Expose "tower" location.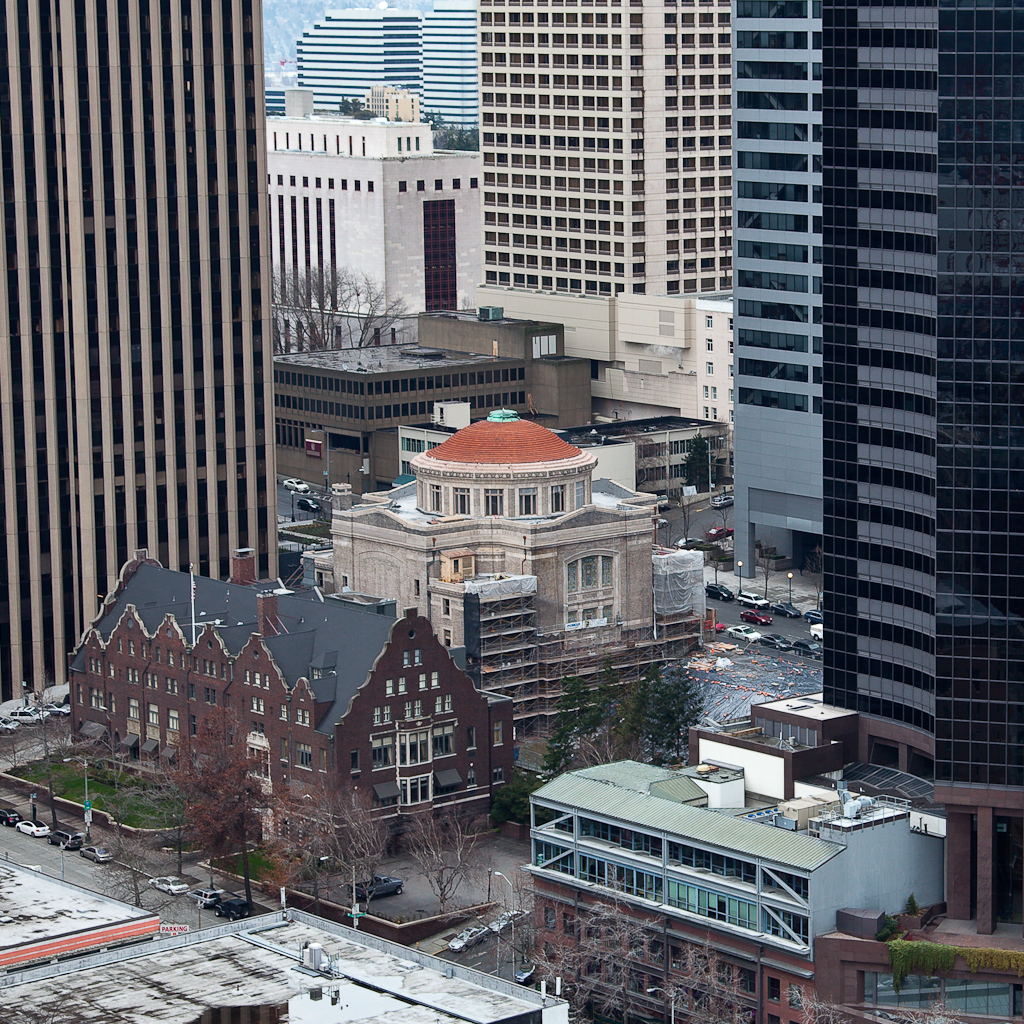
Exposed at region(485, 0, 726, 303).
